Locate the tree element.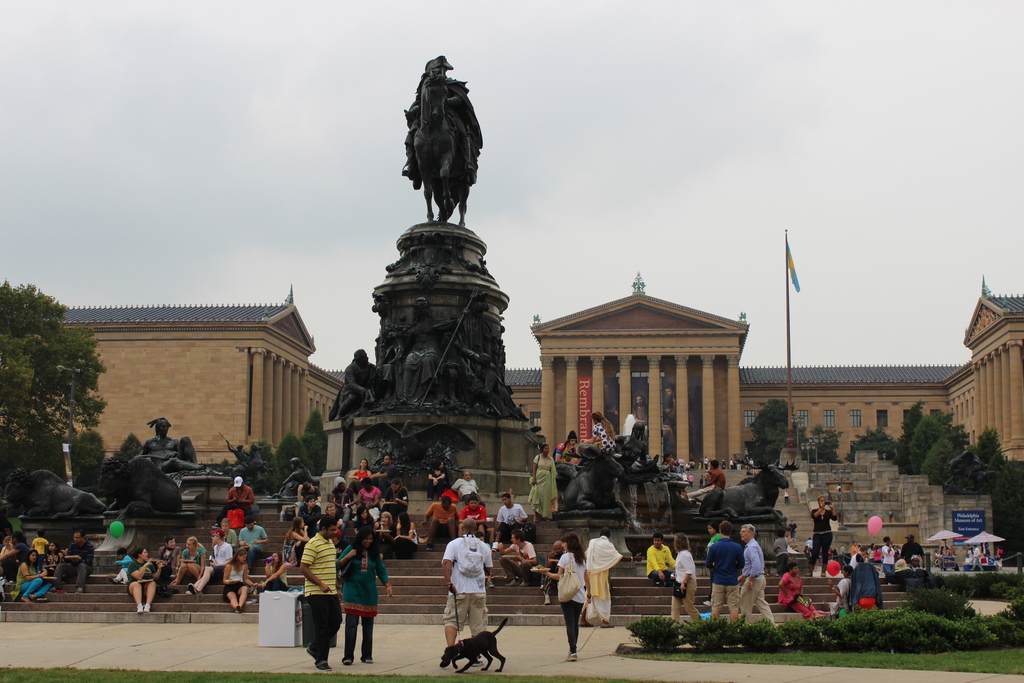
Element bbox: region(6, 288, 113, 479).
